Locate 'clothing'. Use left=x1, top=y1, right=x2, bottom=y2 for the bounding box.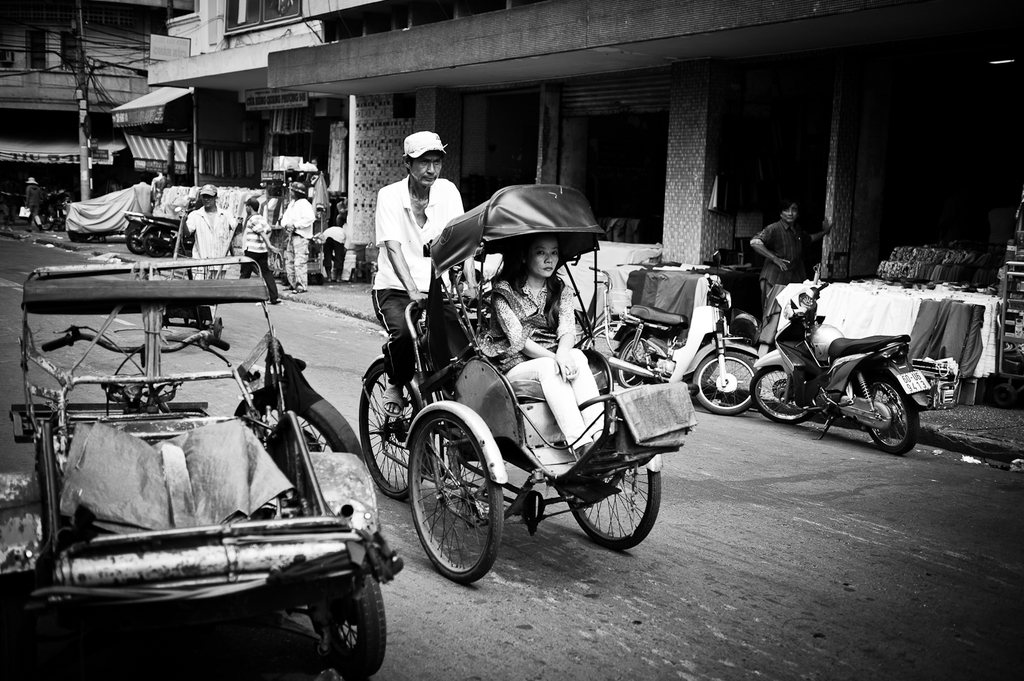
left=240, top=210, right=271, bottom=253.
